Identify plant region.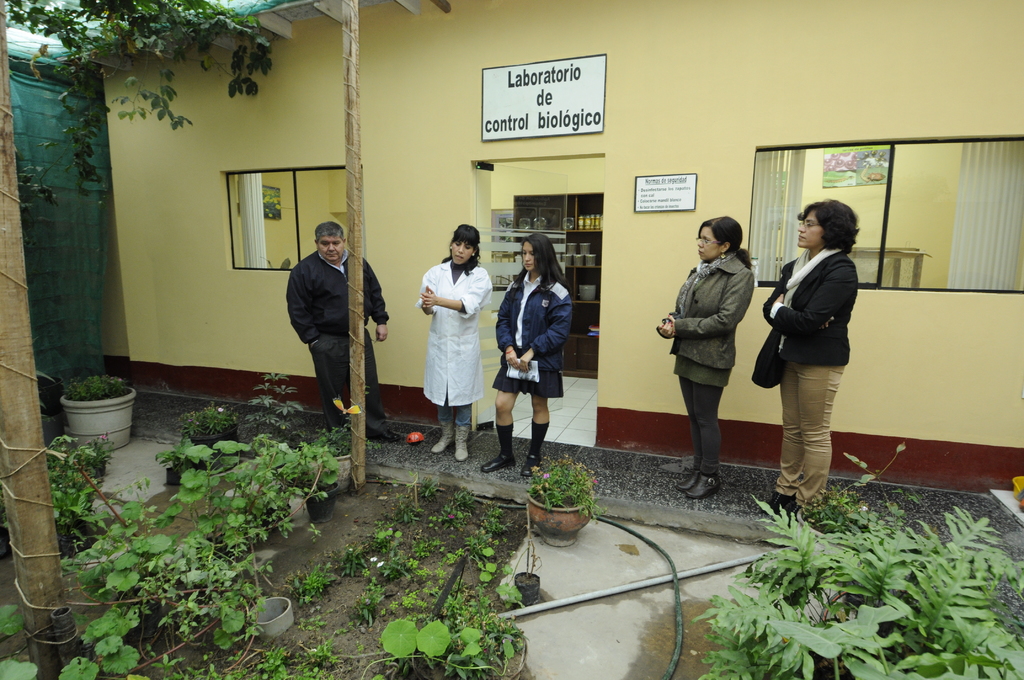
Region: box(378, 543, 420, 576).
